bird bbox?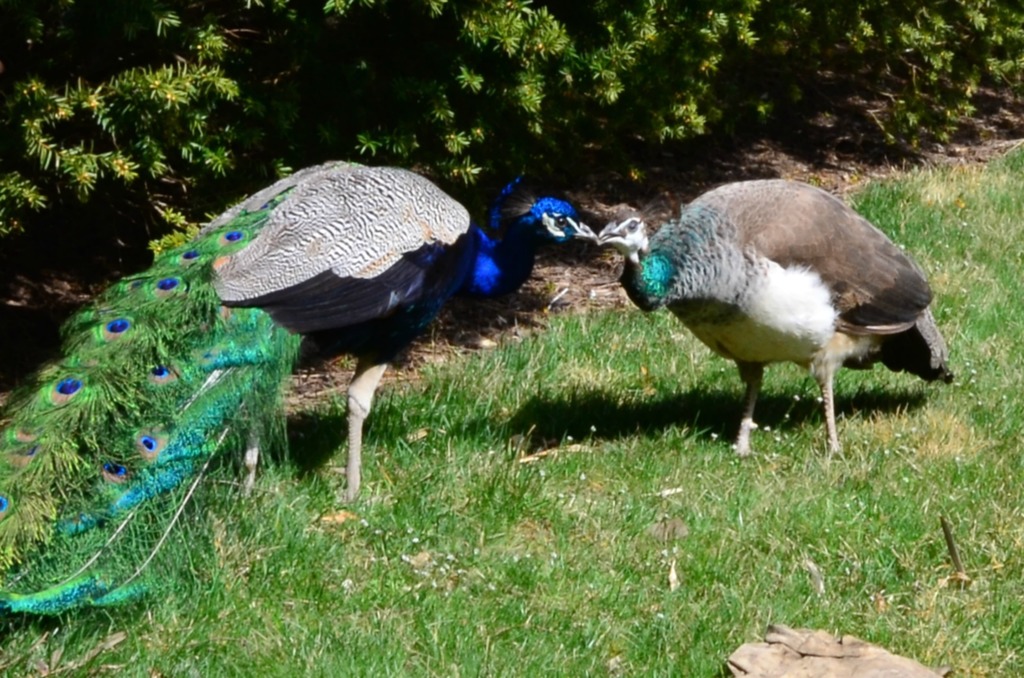
Rect(0, 148, 615, 622)
